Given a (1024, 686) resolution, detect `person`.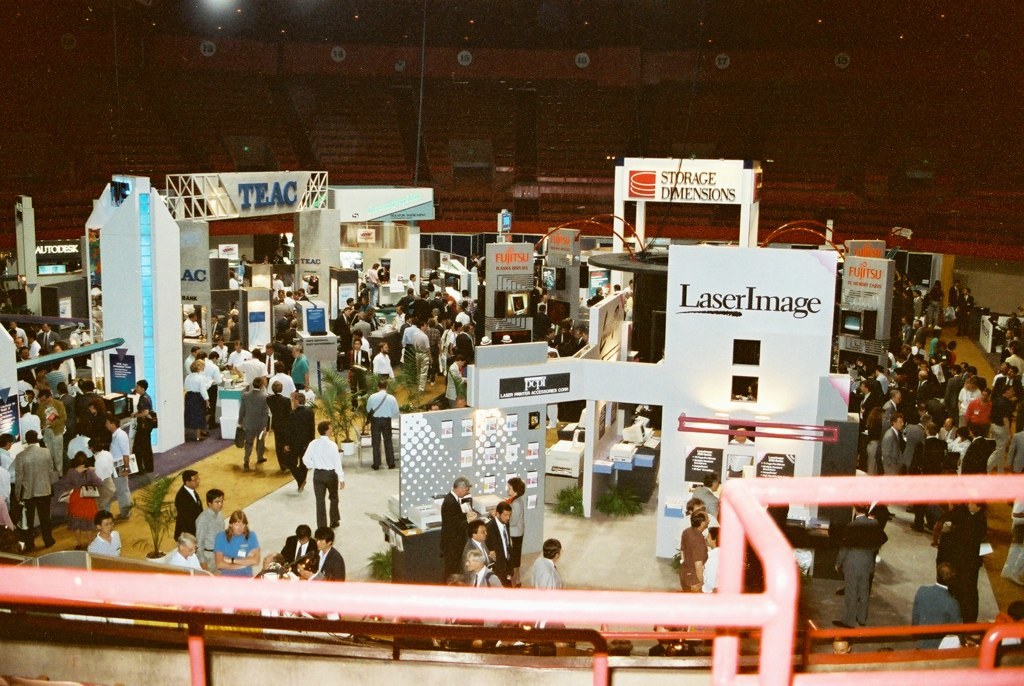
[x1=455, y1=308, x2=470, y2=323].
